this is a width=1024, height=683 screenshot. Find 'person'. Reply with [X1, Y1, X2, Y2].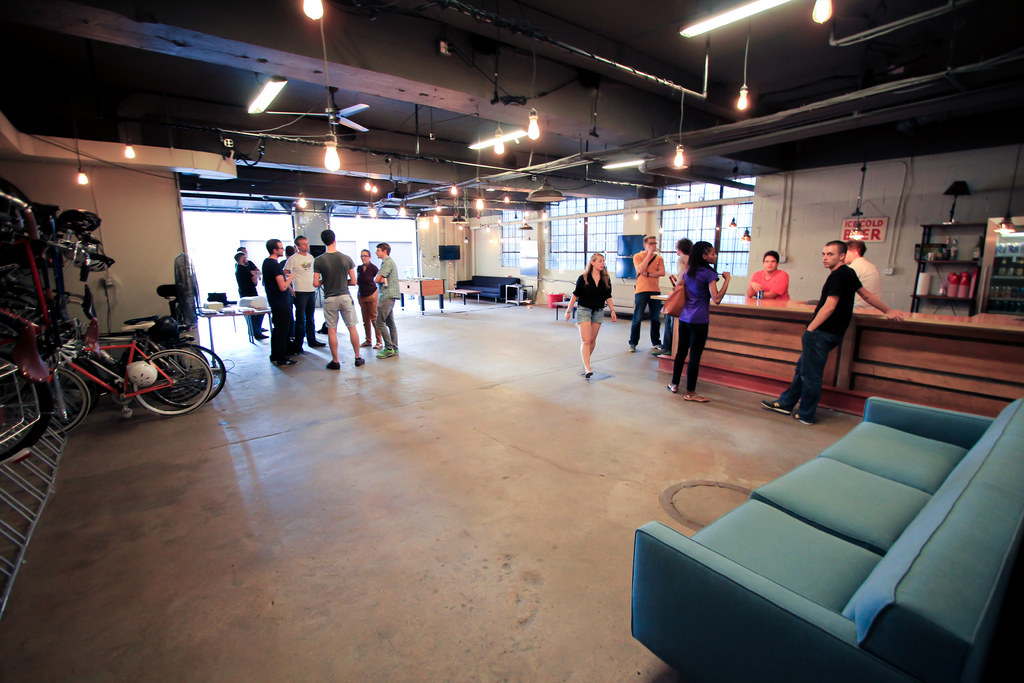
[260, 236, 300, 373].
